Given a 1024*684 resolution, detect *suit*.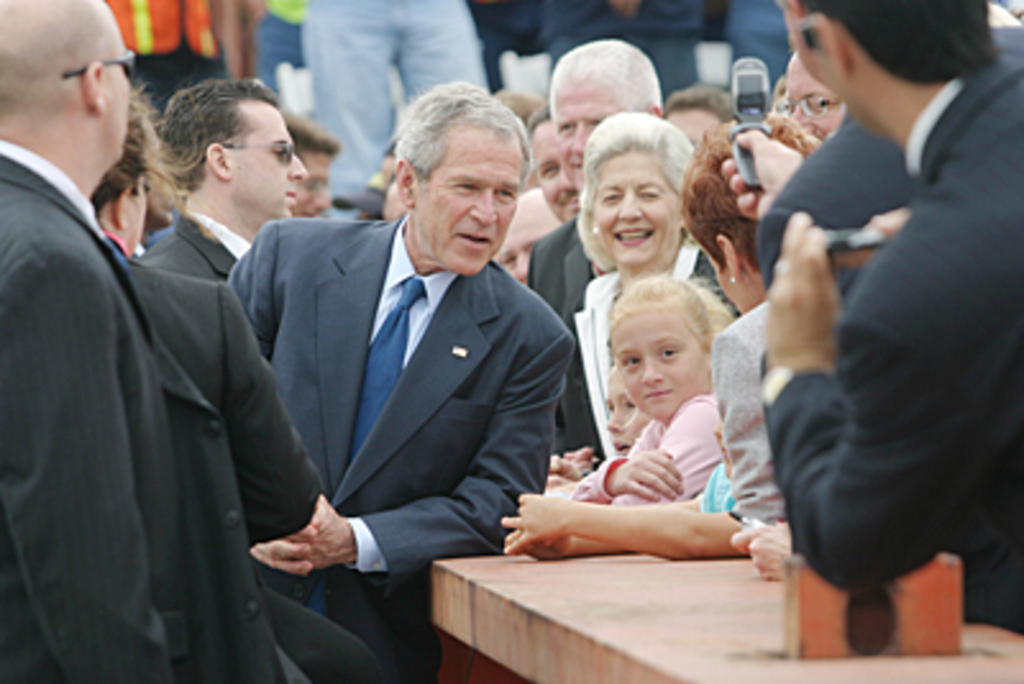
241:97:571:643.
